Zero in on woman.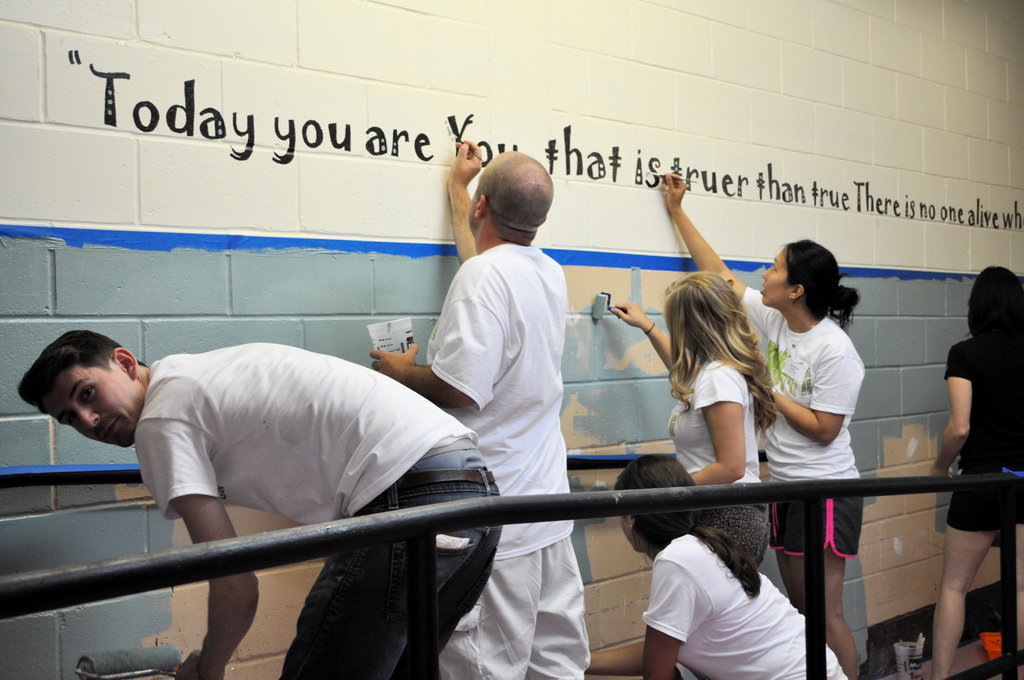
Zeroed in: <bbox>662, 172, 874, 679</bbox>.
